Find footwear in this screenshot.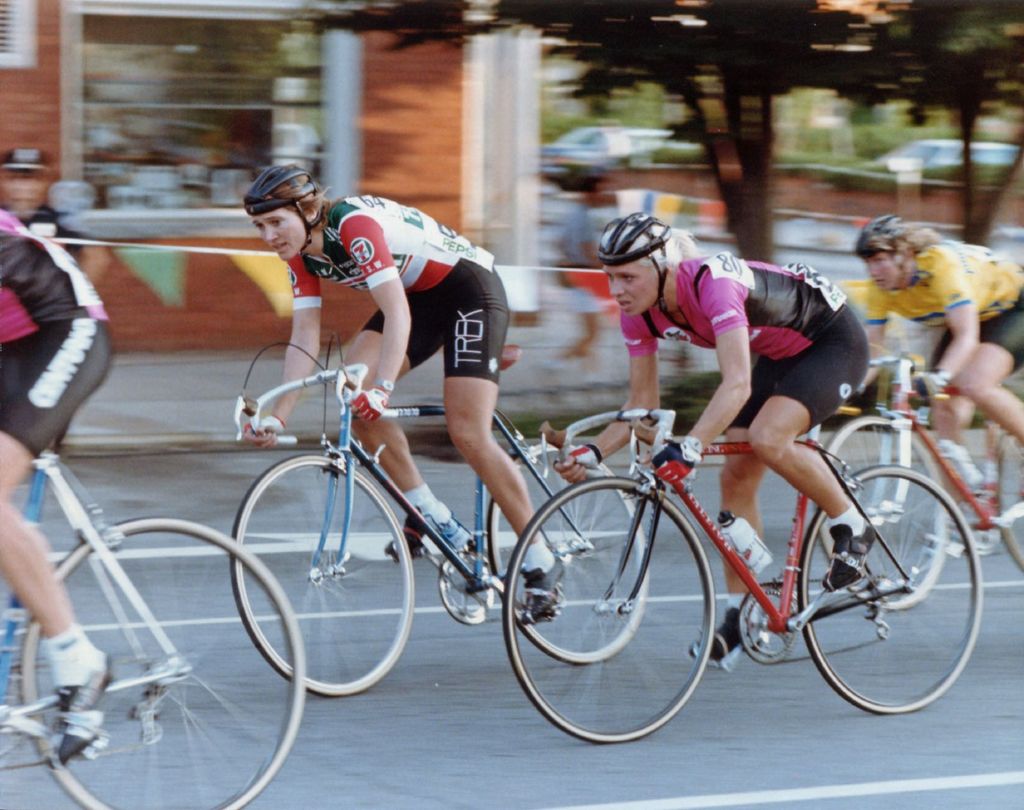
The bounding box for footwear is 386, 519, 420, 557.
